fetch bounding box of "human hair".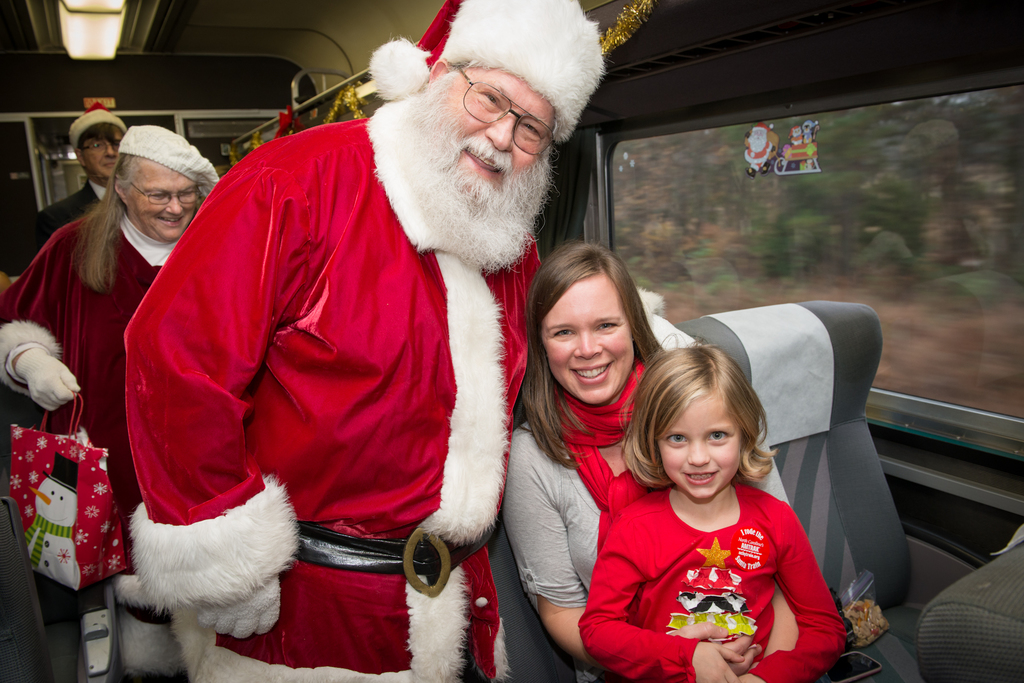
Bbox: pyautogui.locateOnScreen(521, 236, 668, 478).
